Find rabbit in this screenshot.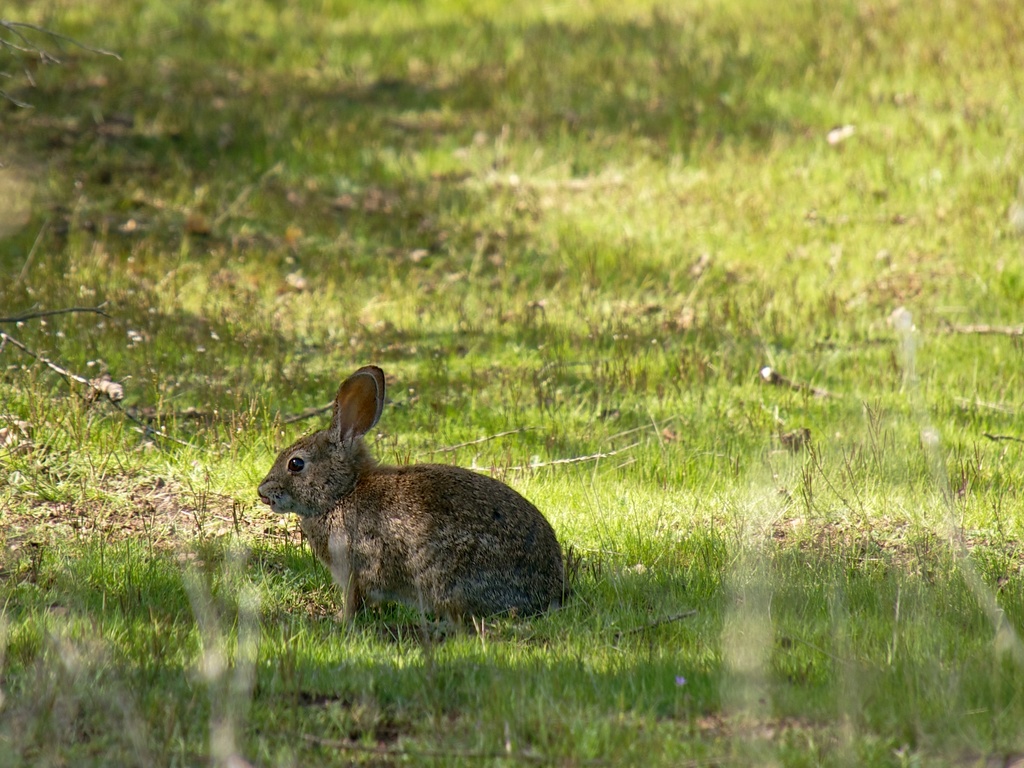
The bounding box for rabbit is locate(255, 362, 571, 638).
